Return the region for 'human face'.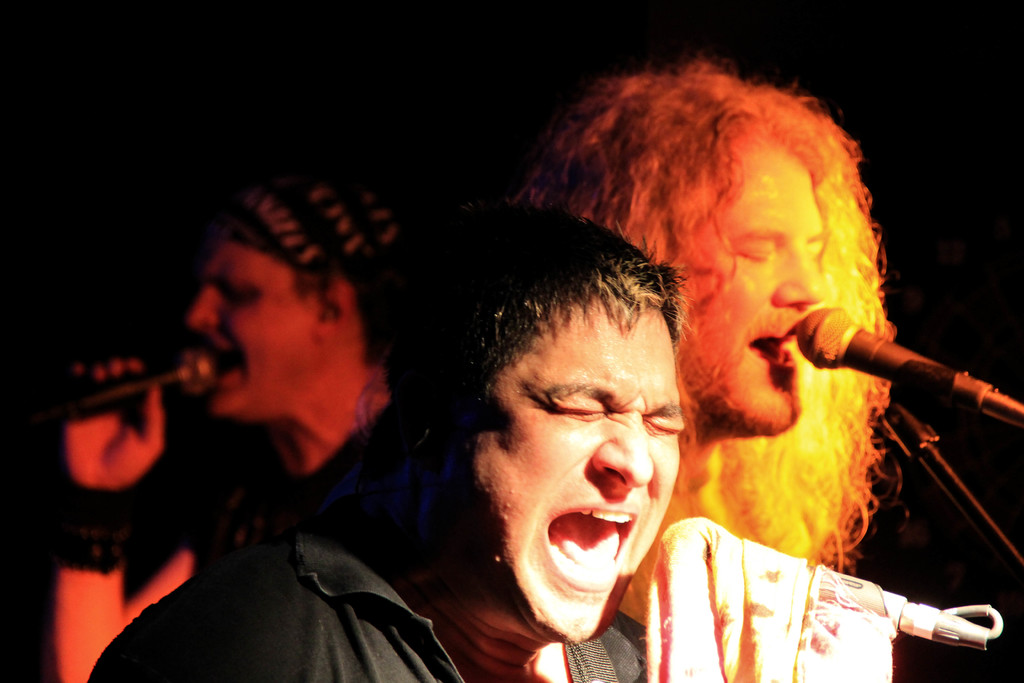
select_region(675, 148, 821, 426).
